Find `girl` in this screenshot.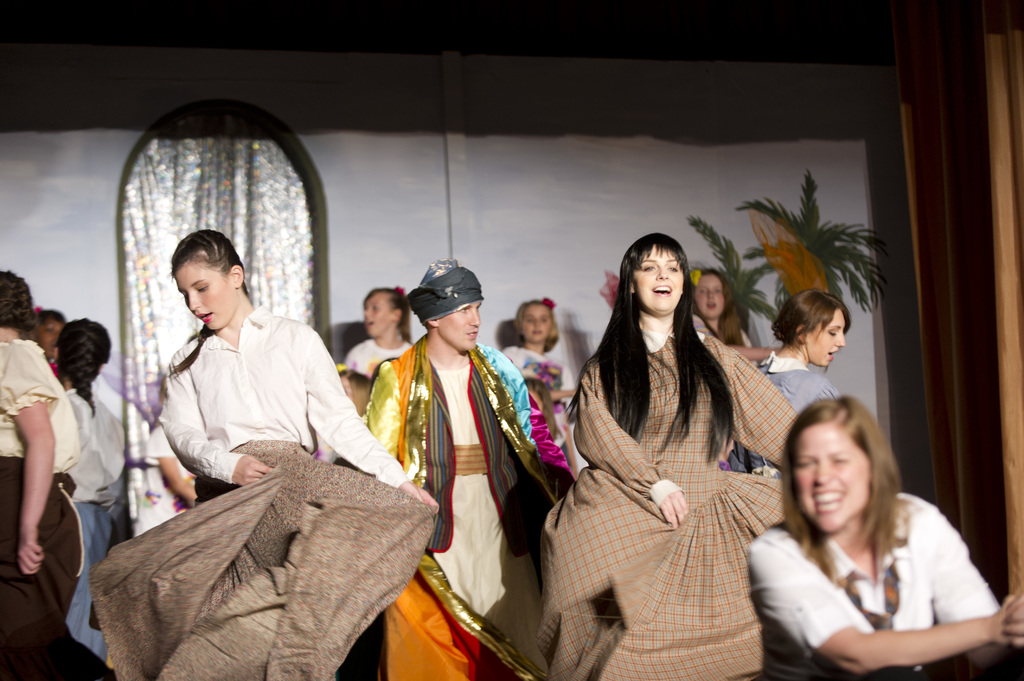
The bounding box for `girl` is rect(749, 398, 1023, 680).
